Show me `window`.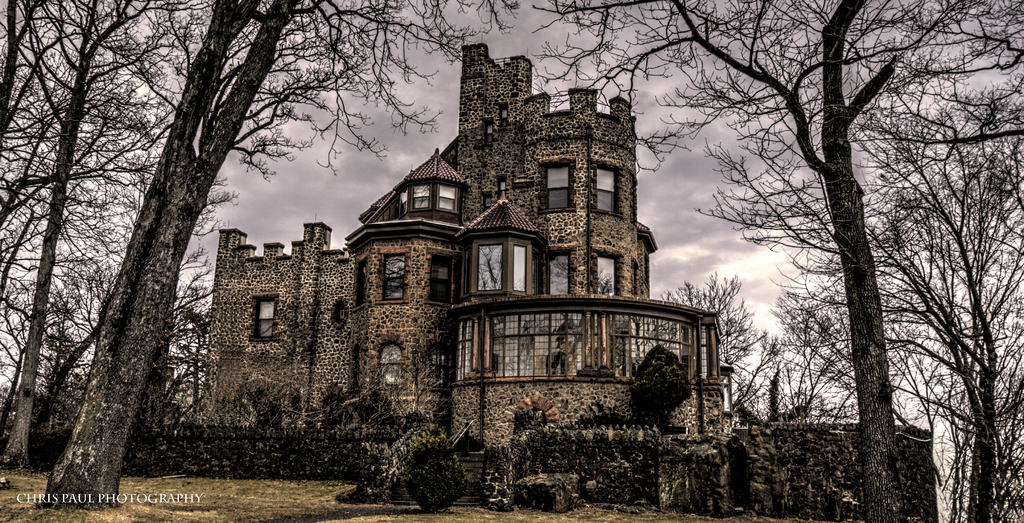
`window` is here: region(540, 156, 582, 208).
